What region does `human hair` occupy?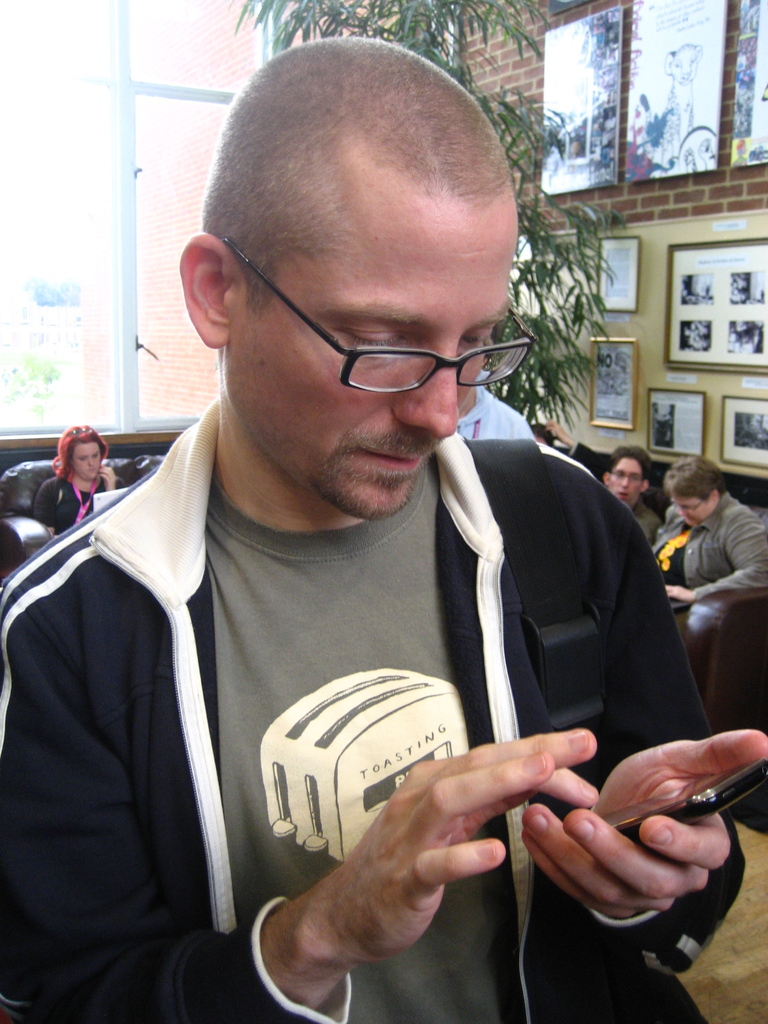
crop(669, 460, 728, 500).
